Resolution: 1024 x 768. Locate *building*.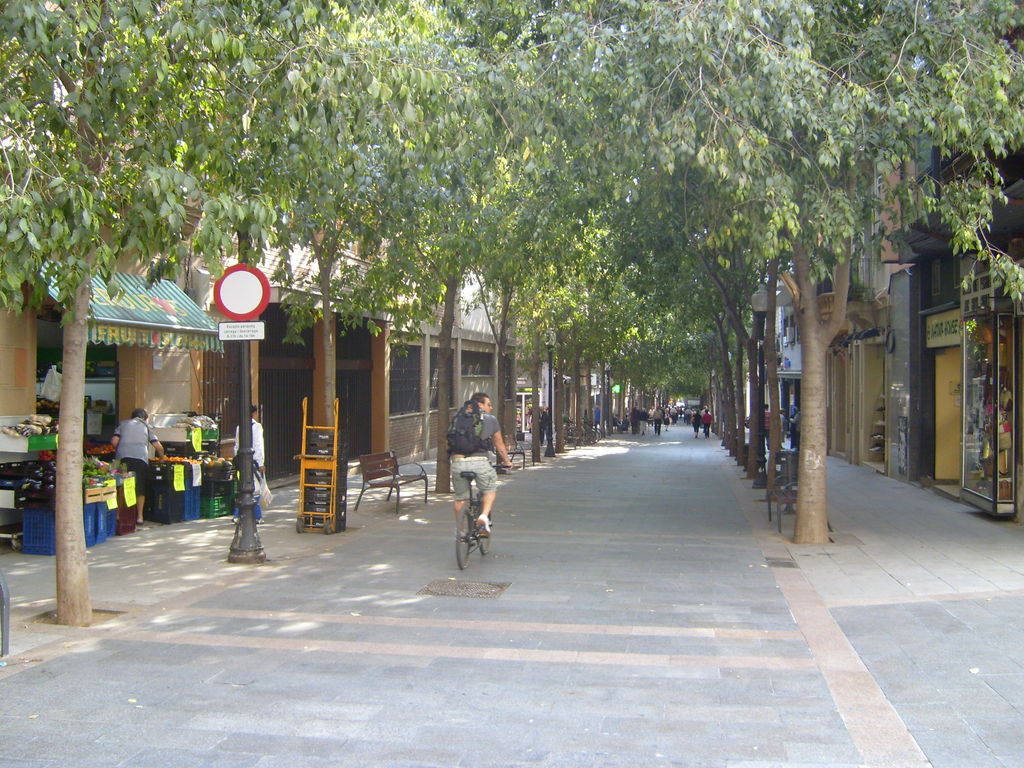
902 0 1023 525.
